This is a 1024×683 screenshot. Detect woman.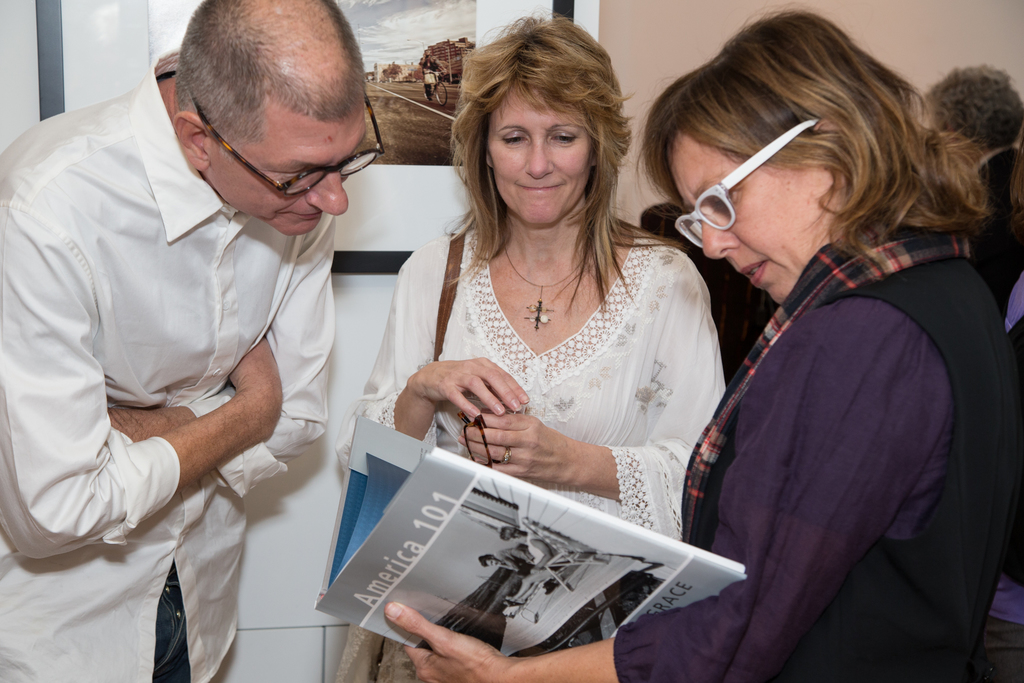
left=499, top=529, right=566, bottom=606.
